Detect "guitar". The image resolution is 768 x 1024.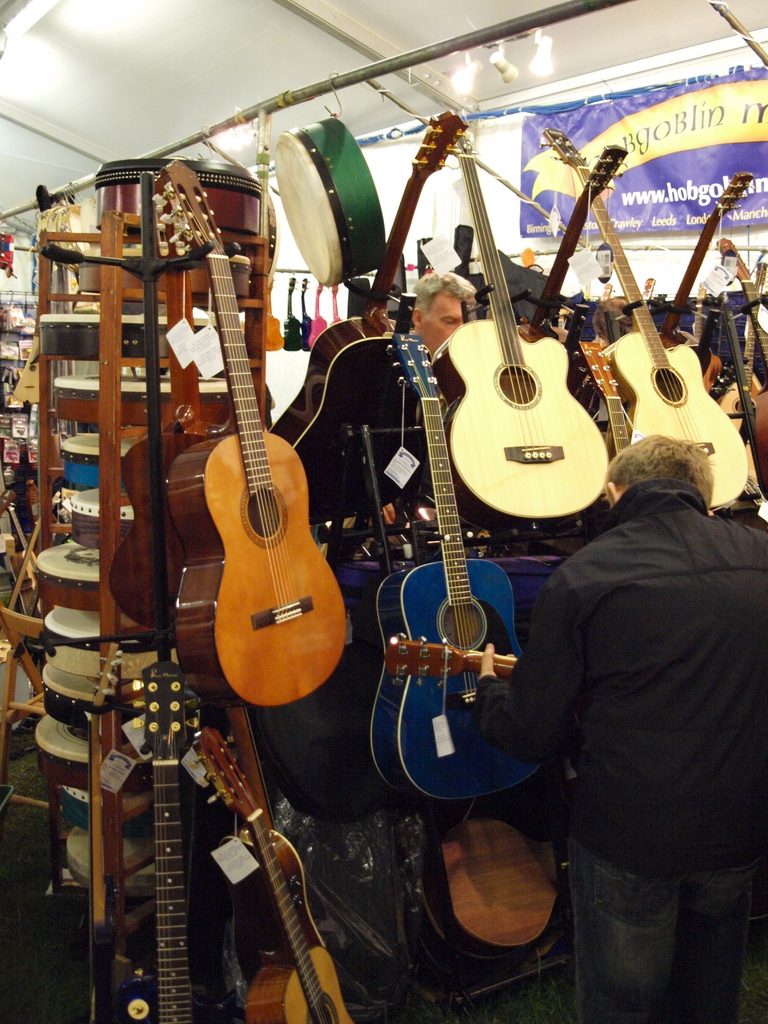
[716, 236, 767, 486].
